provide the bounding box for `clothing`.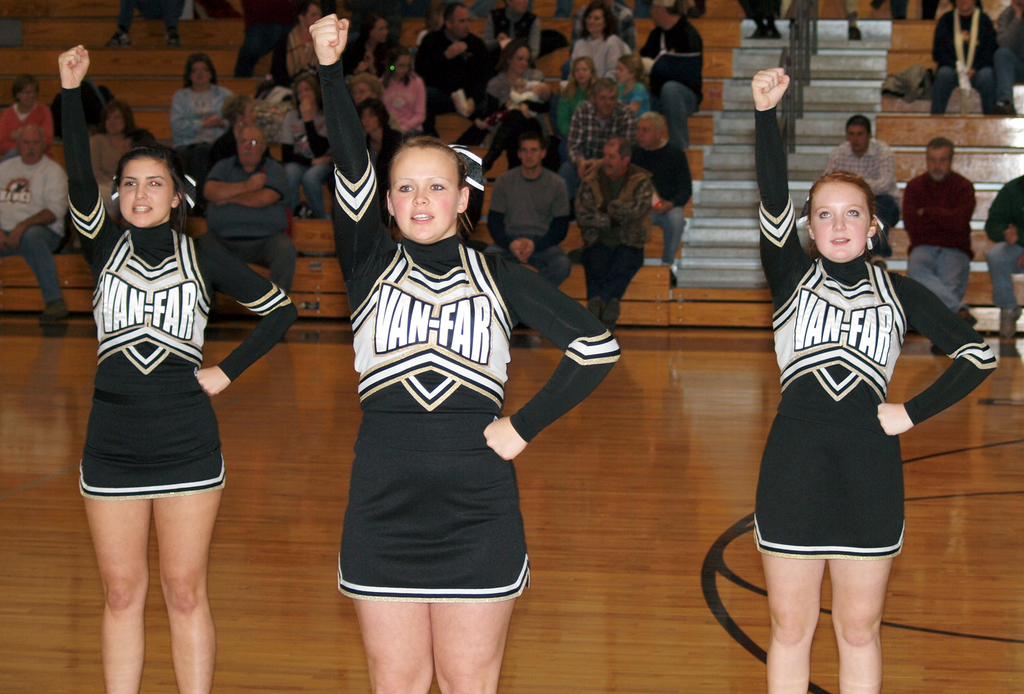
981, 175, 1023, 247.
